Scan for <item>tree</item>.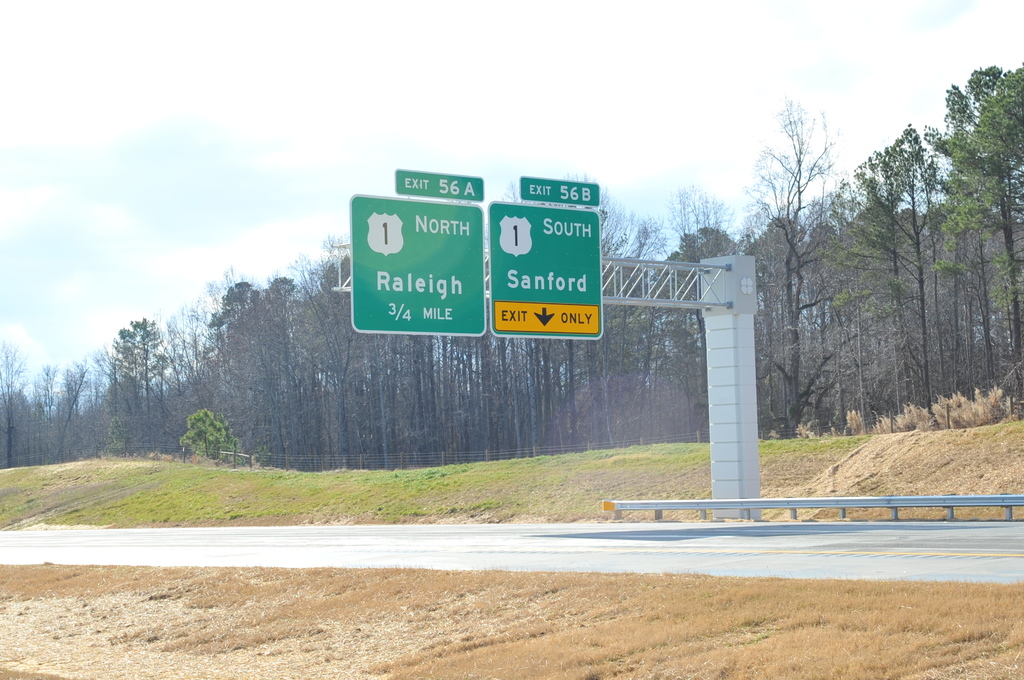
Scan result: <box>303,232,388,457</box>.
